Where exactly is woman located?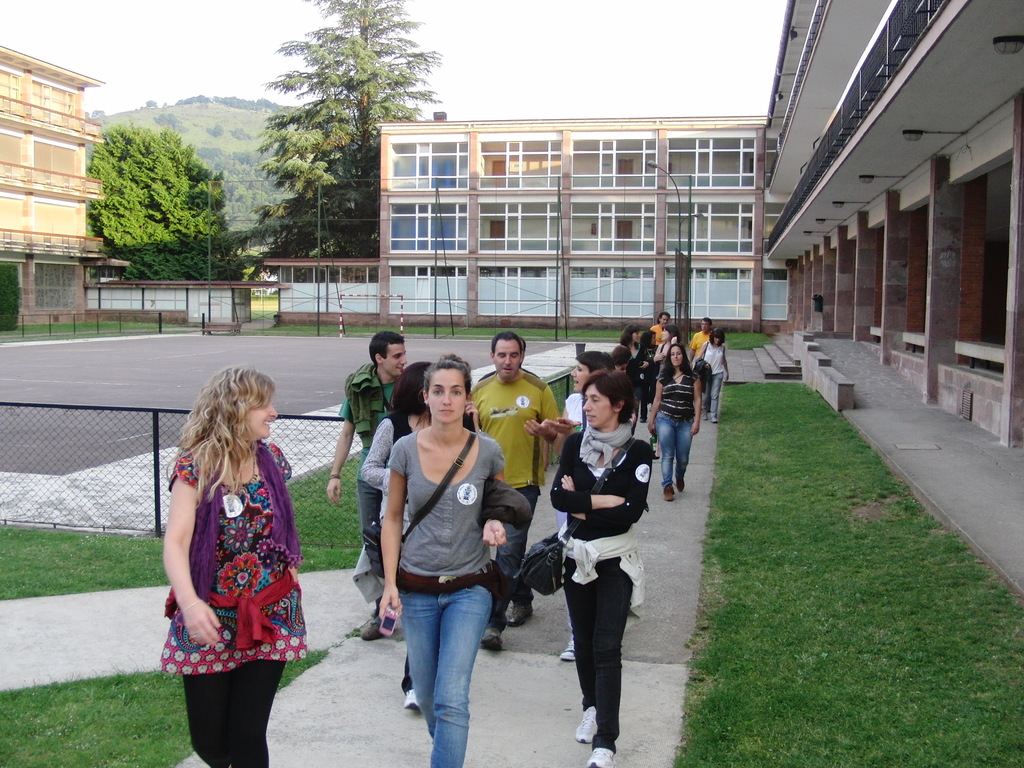
Its bounding box is l=542, t=349, r=623, b=663.
